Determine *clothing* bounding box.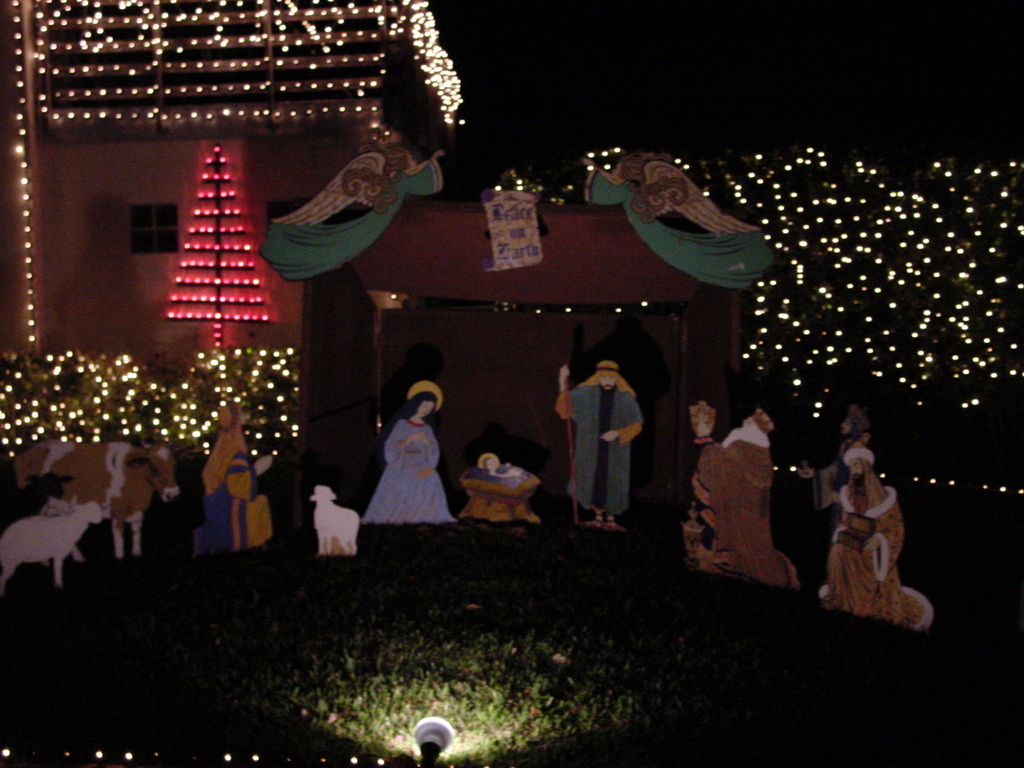
Determined: <bbox>199, 402, 274, 557</bbox>.
